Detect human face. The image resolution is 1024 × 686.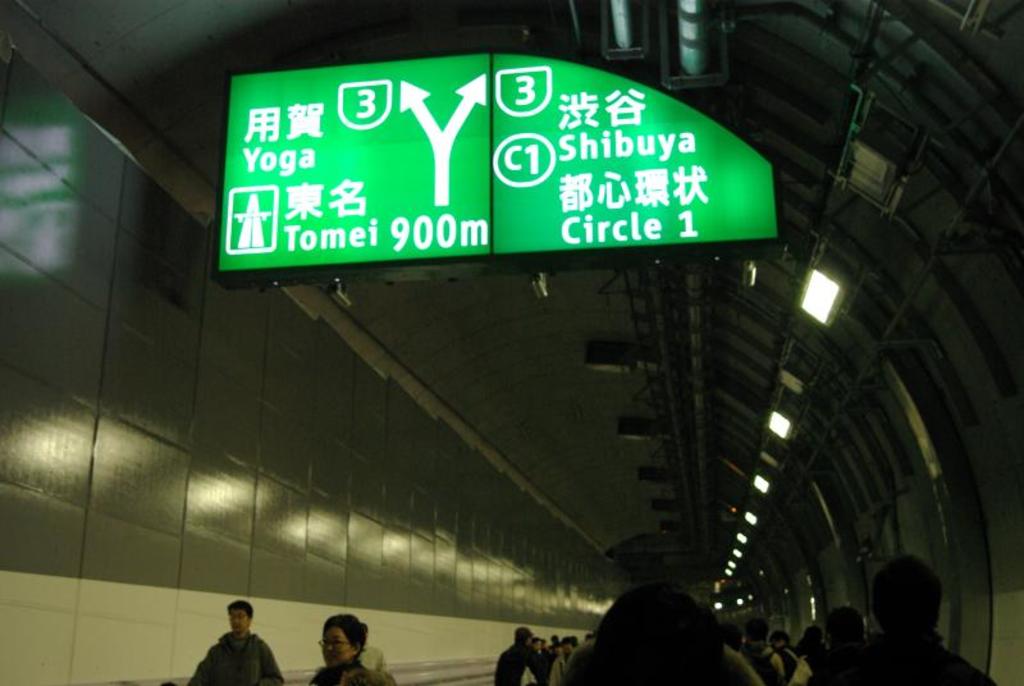
317/627/351/669.
